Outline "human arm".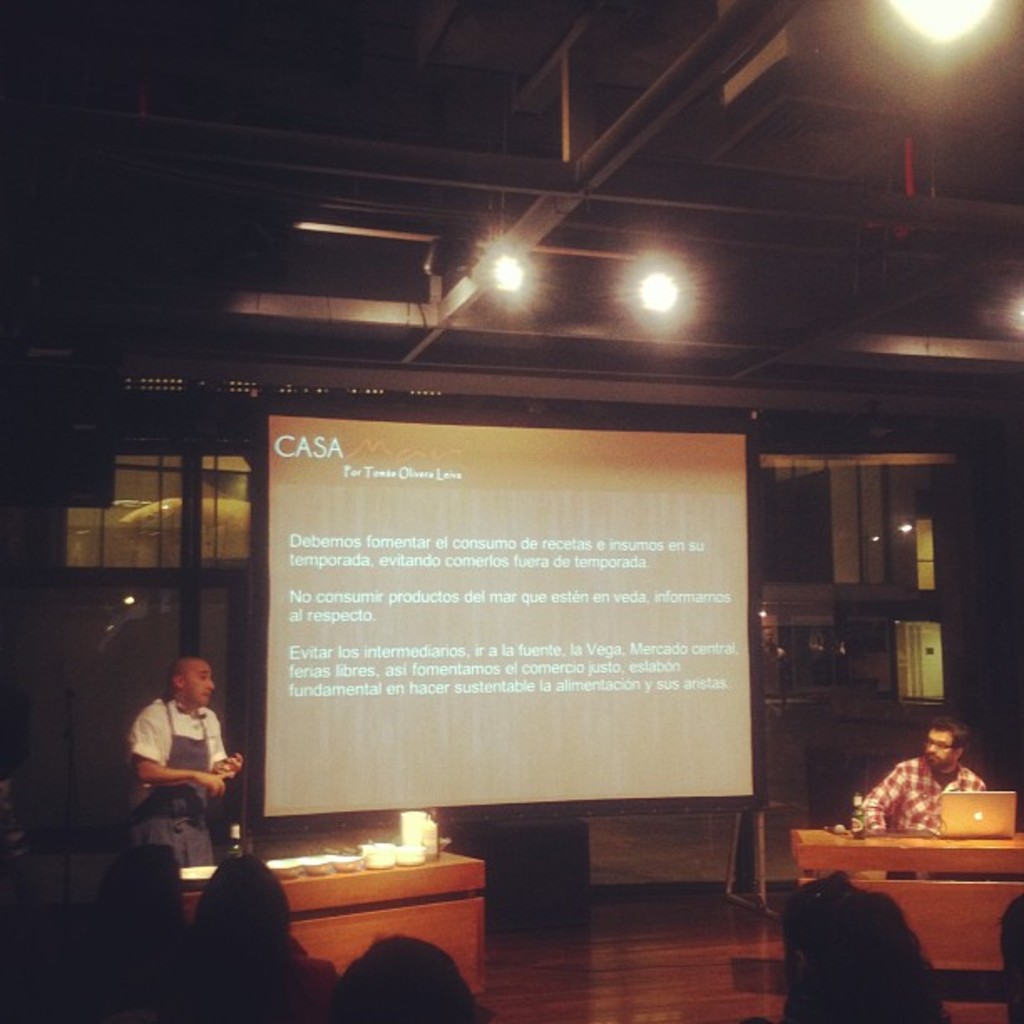
Outline: x1=202, y1=708, x2=248, y2=780.
